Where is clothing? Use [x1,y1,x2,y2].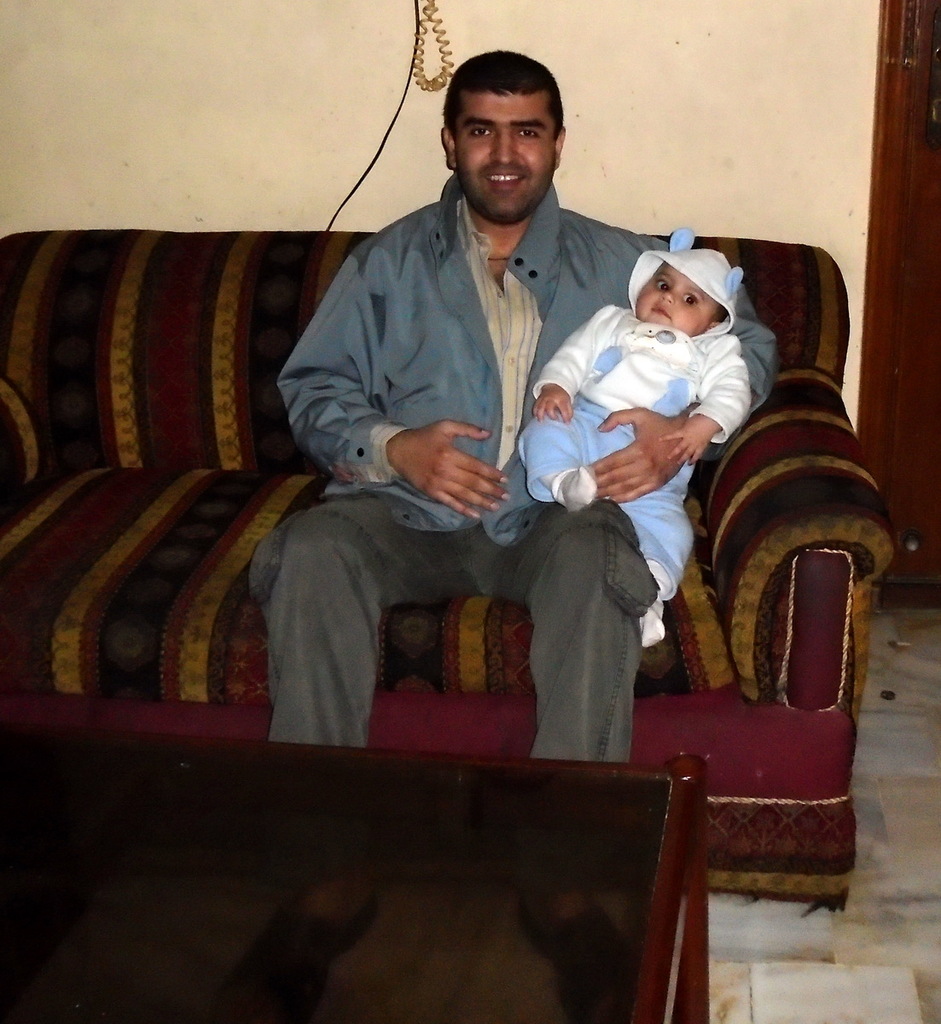
[517,224,748,610].
